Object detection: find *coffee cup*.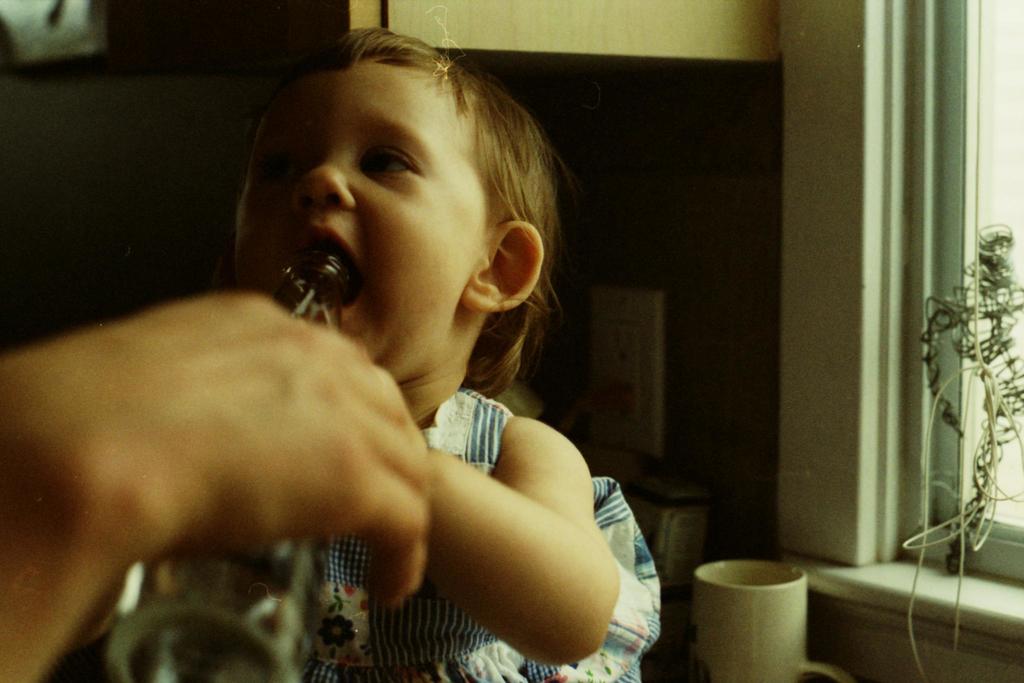
box(694, 558, 851, 682).
